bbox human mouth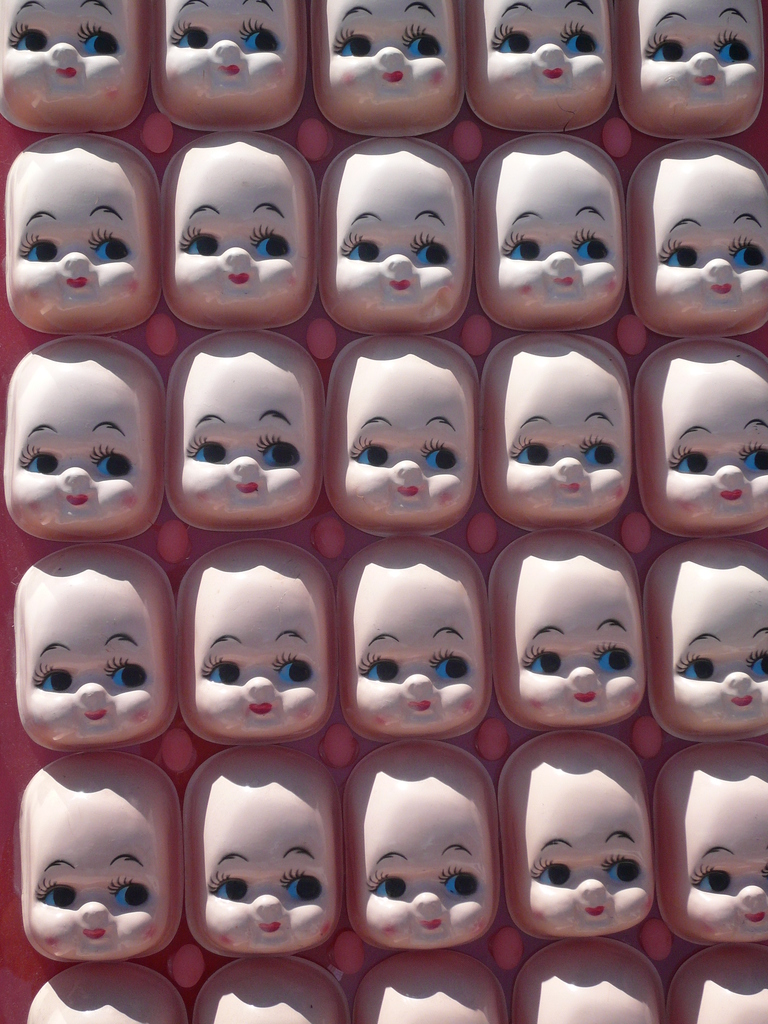
{"x1": 706, "y1": 281, "x2": 735, "y2": 292}
